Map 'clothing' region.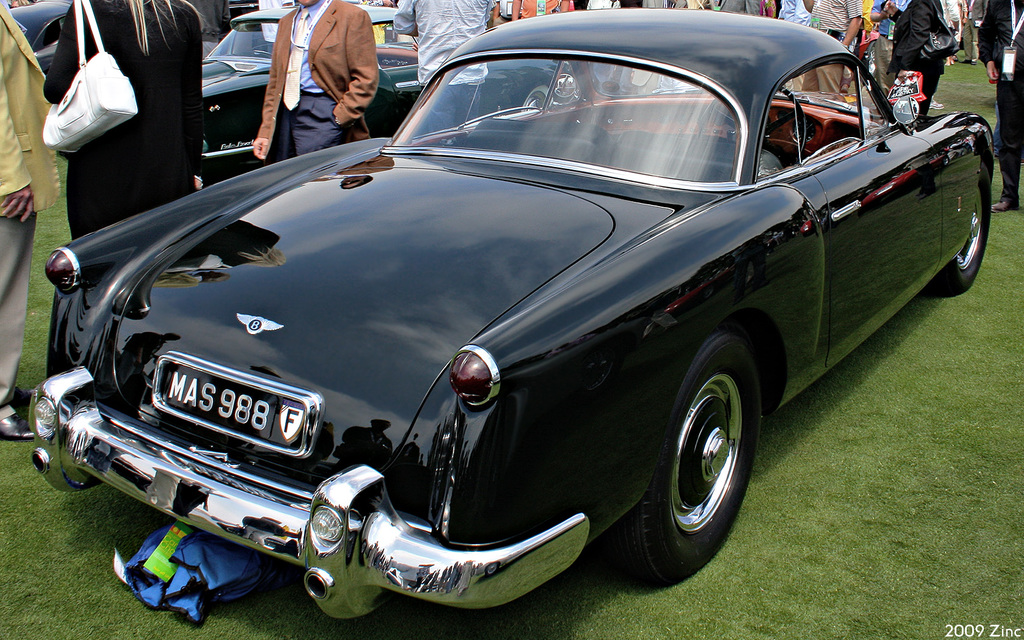
Mapped to crop(42, 0, 204, 238).
